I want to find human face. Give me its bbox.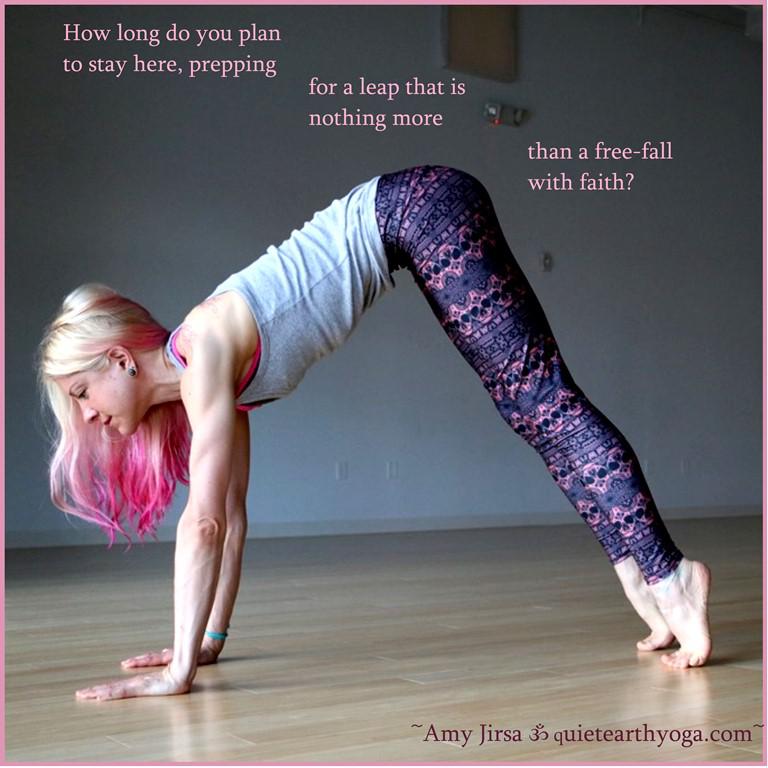
52/363/147/441.
